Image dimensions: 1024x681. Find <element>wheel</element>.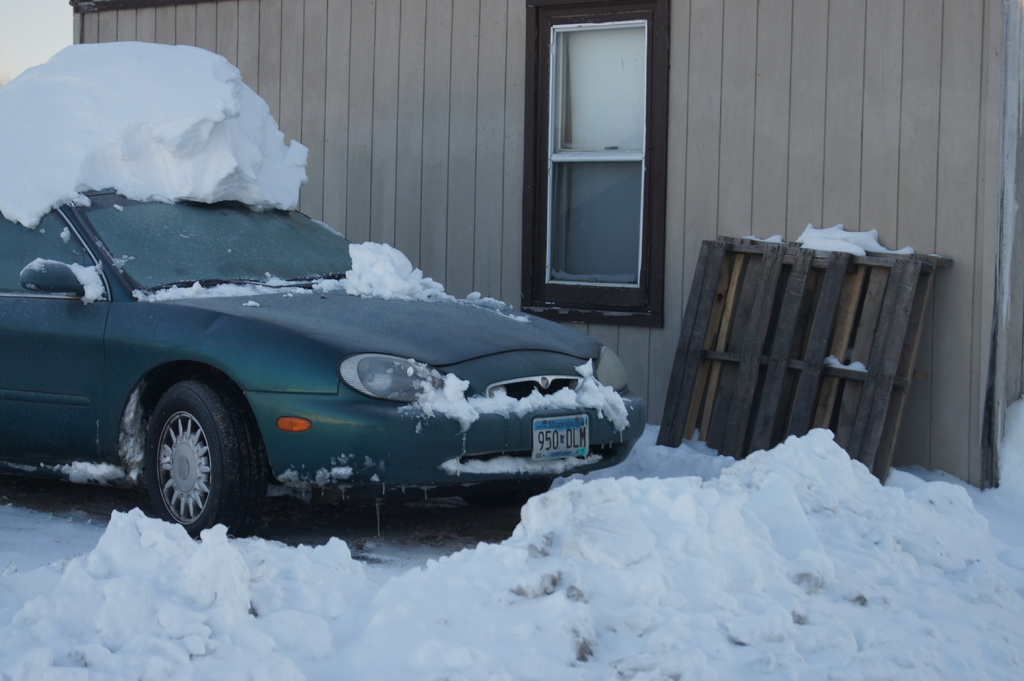
[144, 378, 270, 561].
